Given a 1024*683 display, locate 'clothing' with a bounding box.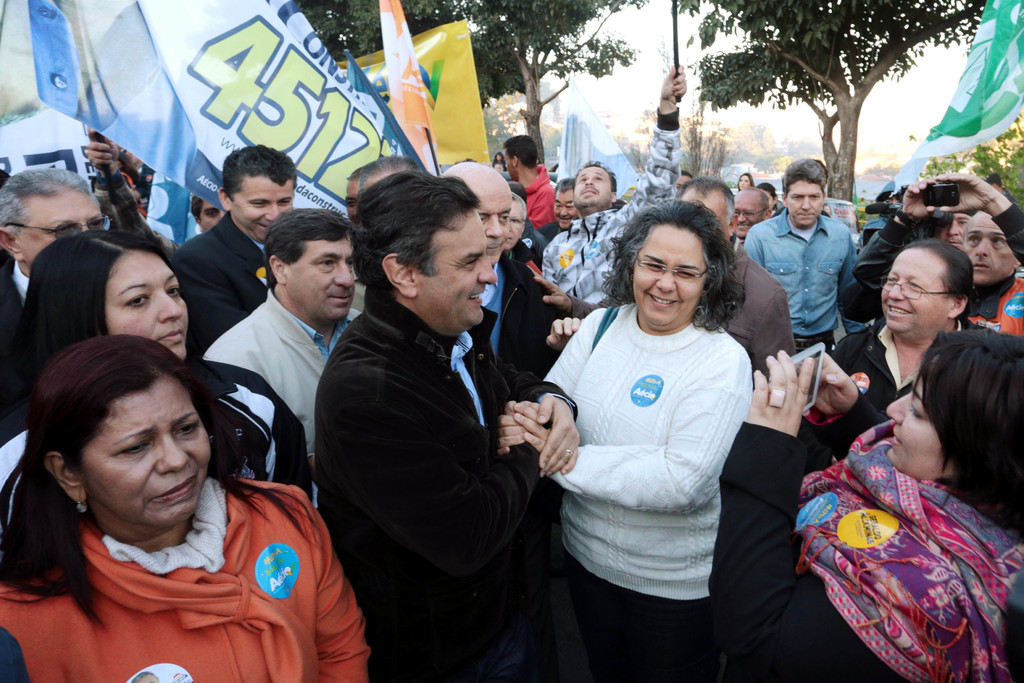
Located: Rect(519, 162, 559, 226).
